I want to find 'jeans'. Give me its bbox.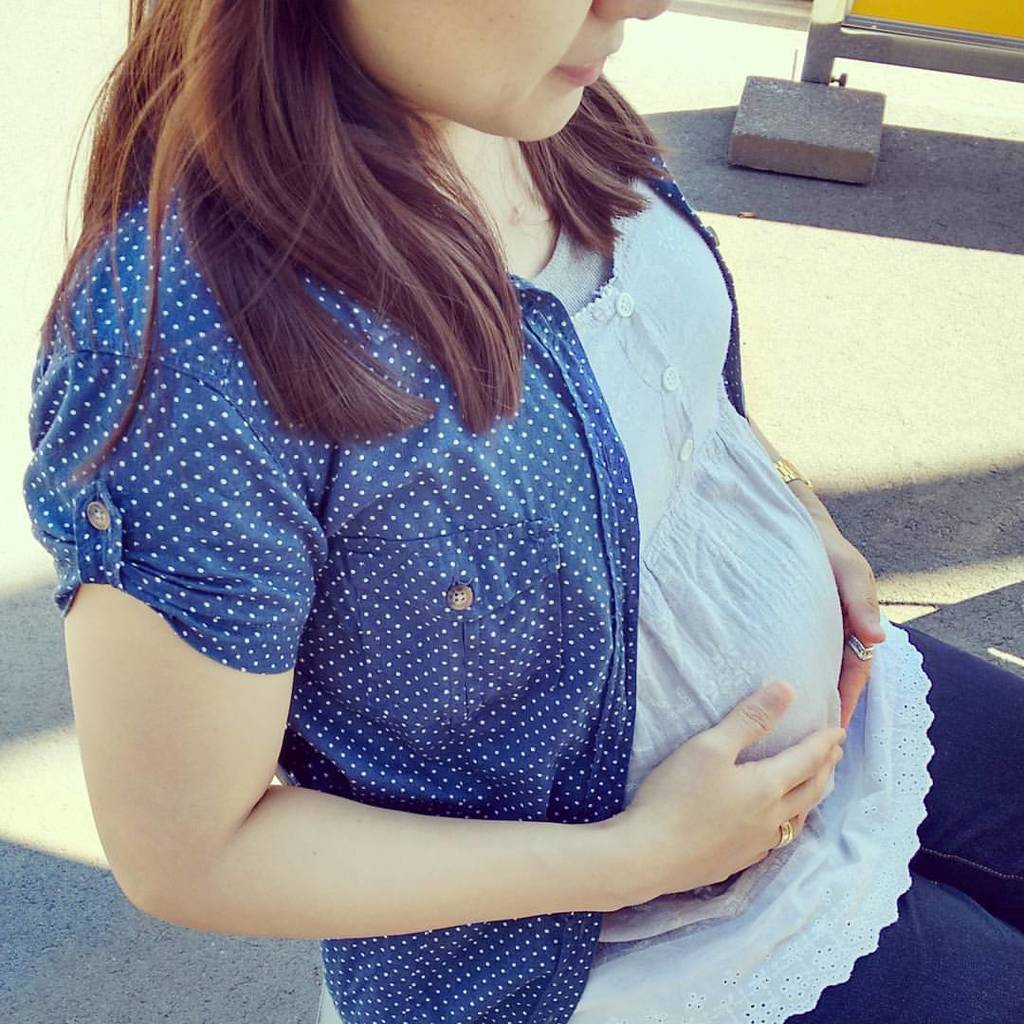
detection(784, 656, 1015, 1023).
